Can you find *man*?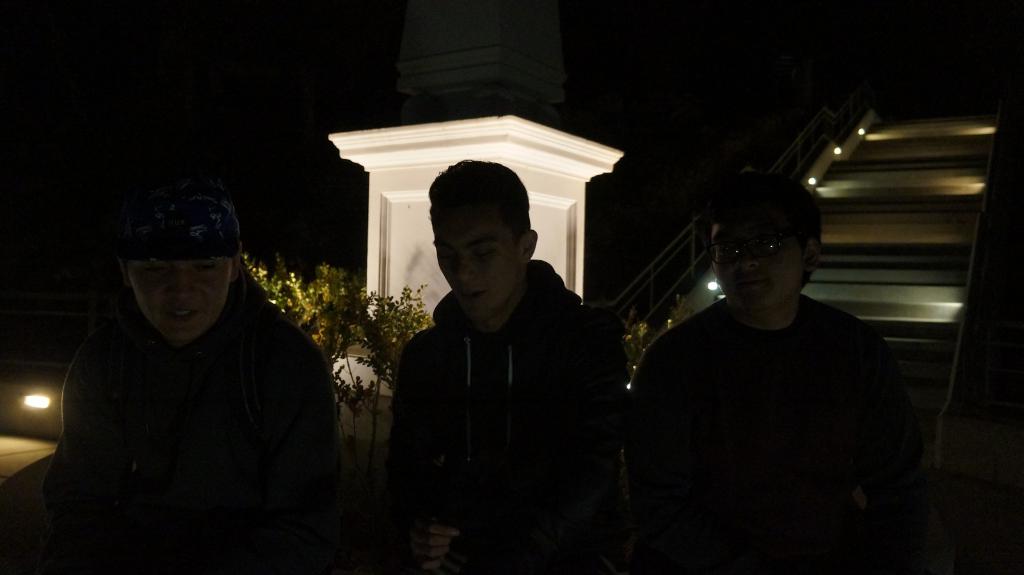
Yes, bounding box: 378 174 643 561.
